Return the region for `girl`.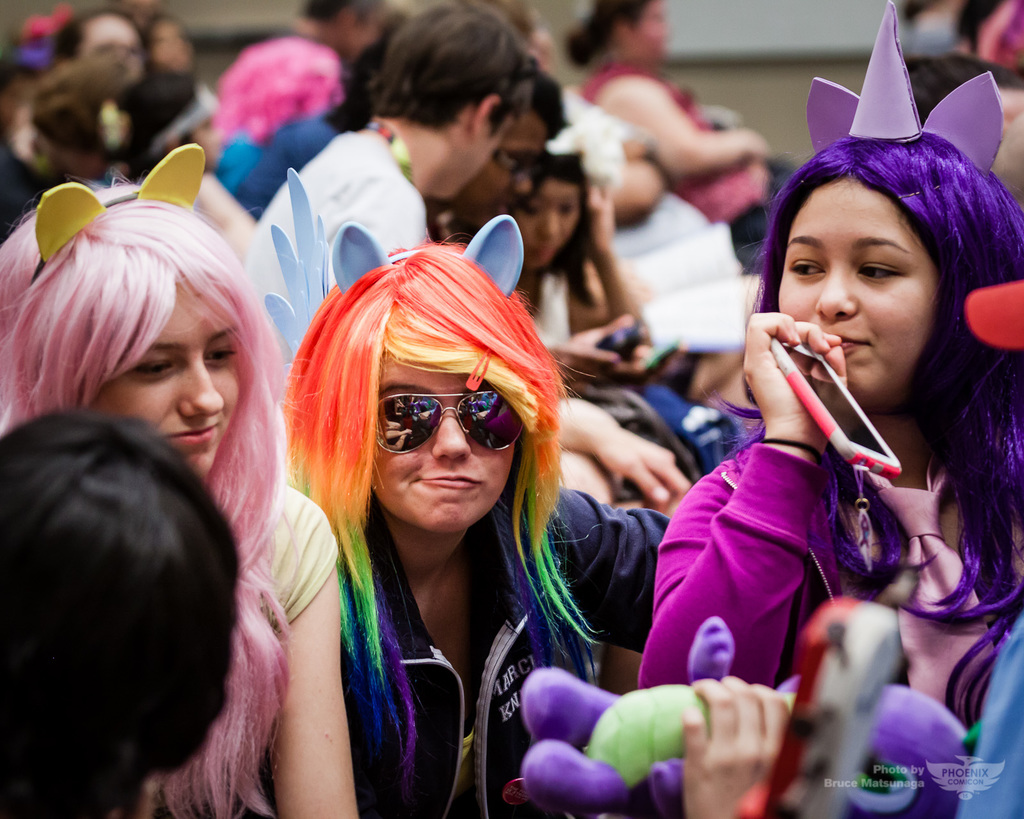
(0,141,362,818).
